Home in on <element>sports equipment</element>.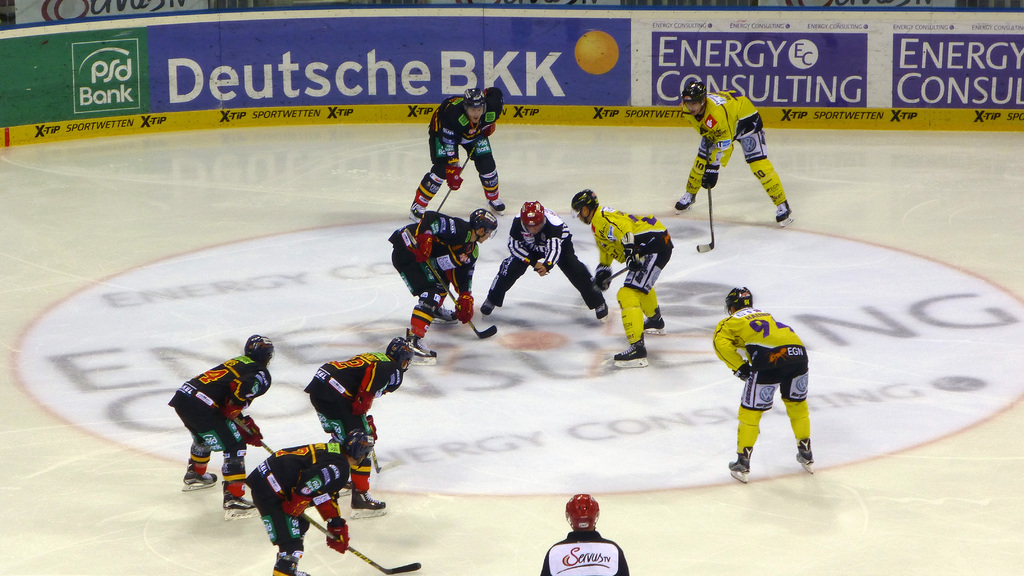
Homed in at select_region(342, 427, 376, 470).
